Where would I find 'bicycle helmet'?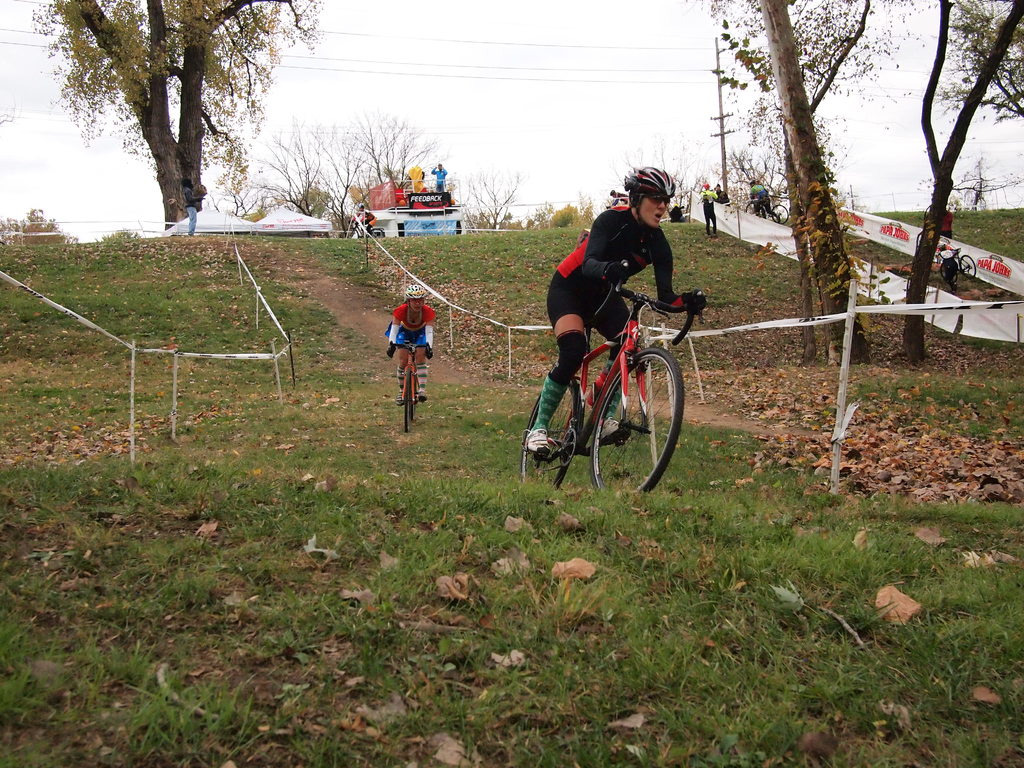
At left=400, top=284, right=429, bottom=300.
